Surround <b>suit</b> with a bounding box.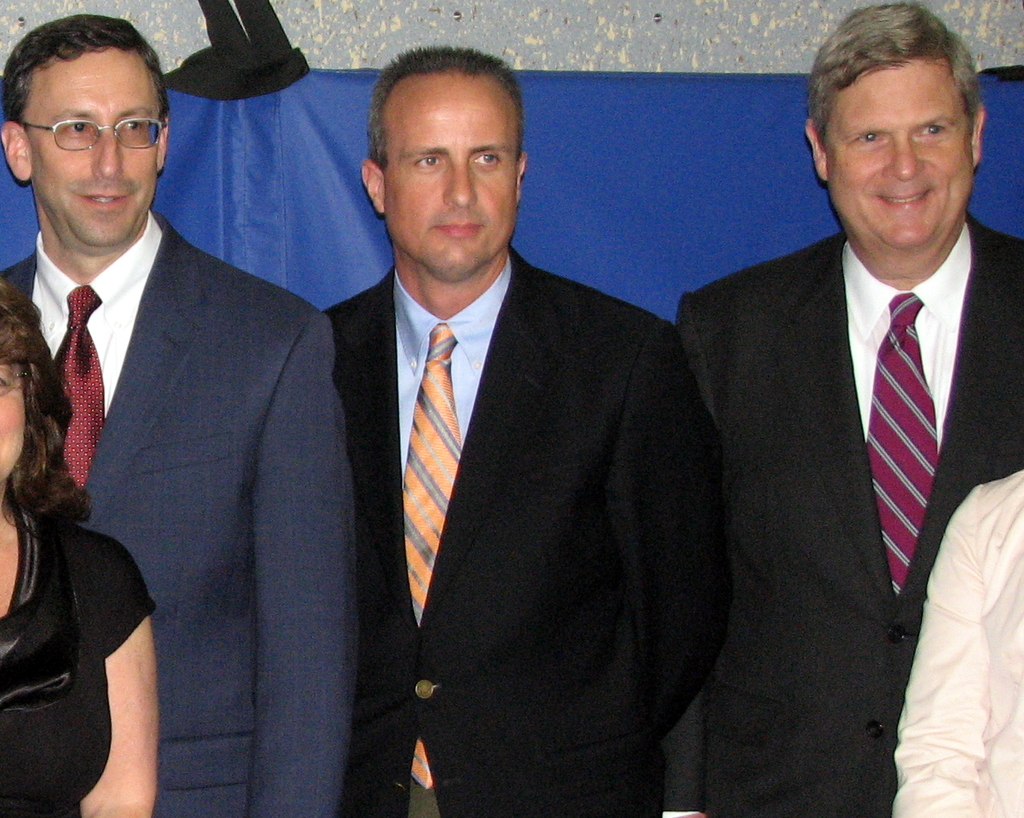
{"left": 323, "top": 246, "right": 732, "bottom": 817}.
